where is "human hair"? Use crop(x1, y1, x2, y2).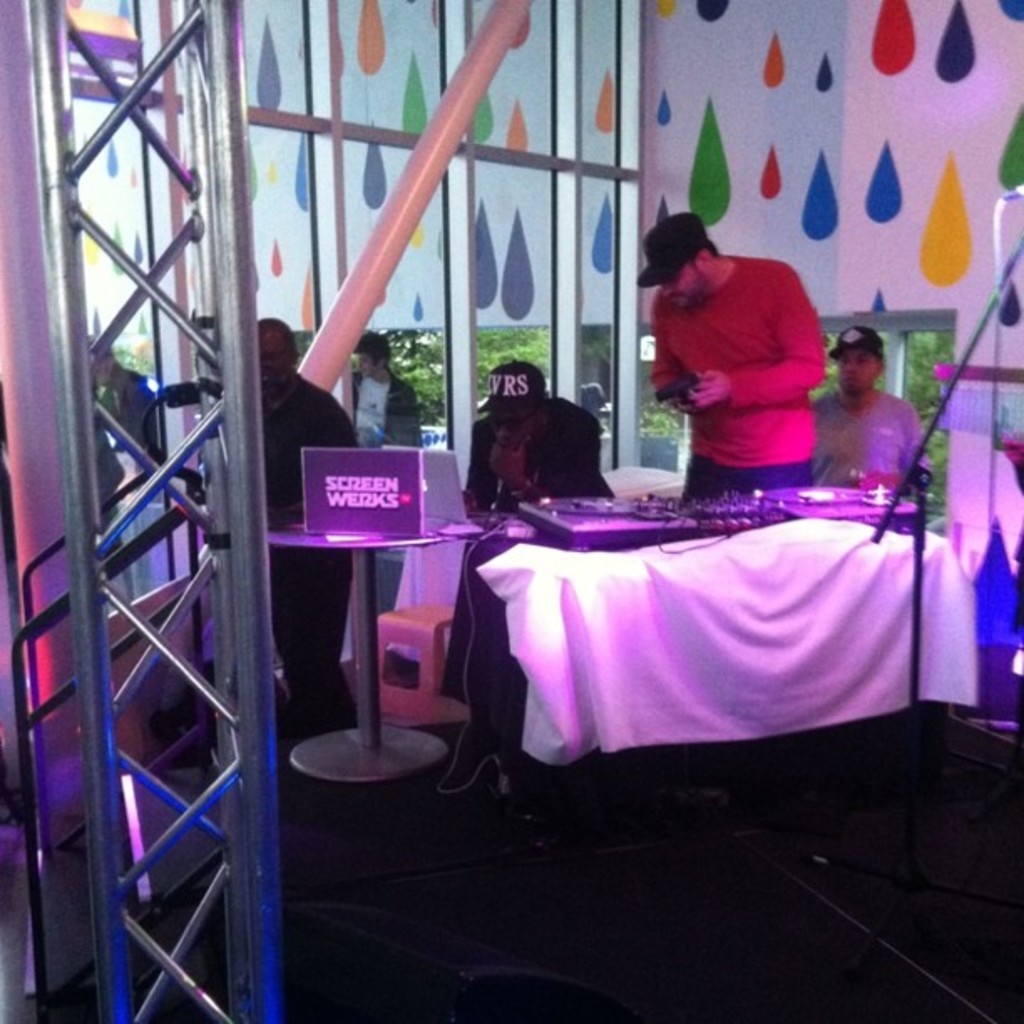
crop(688, 236, 721, 276).
